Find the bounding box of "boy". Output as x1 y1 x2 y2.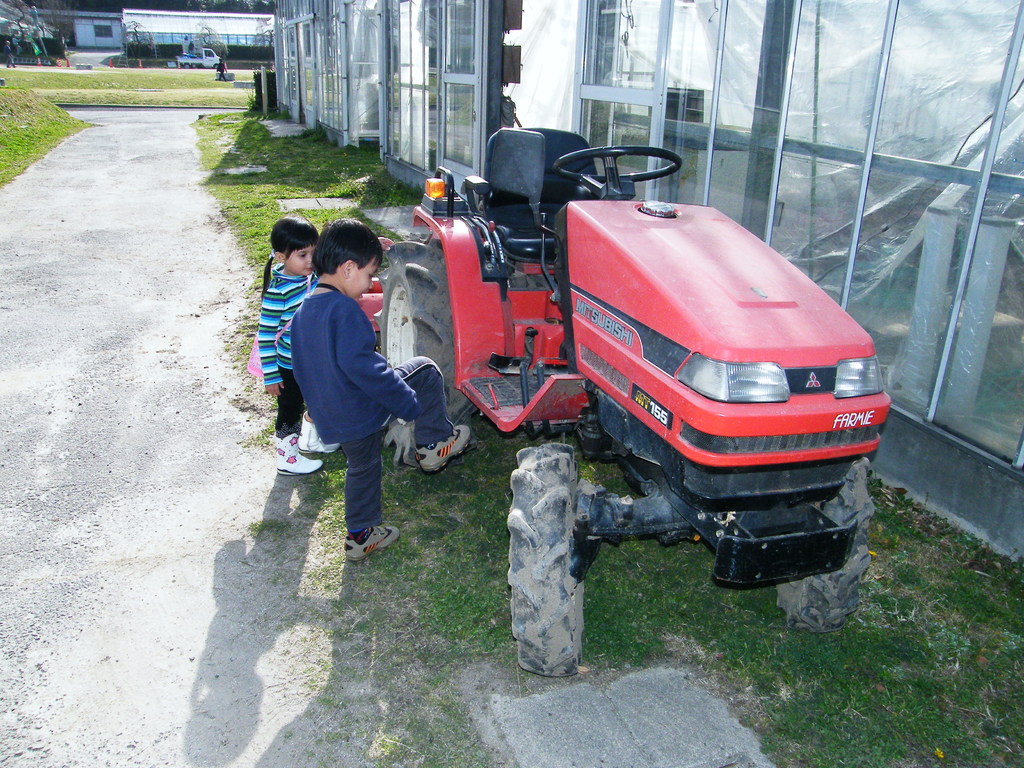
284 218 473 565.
